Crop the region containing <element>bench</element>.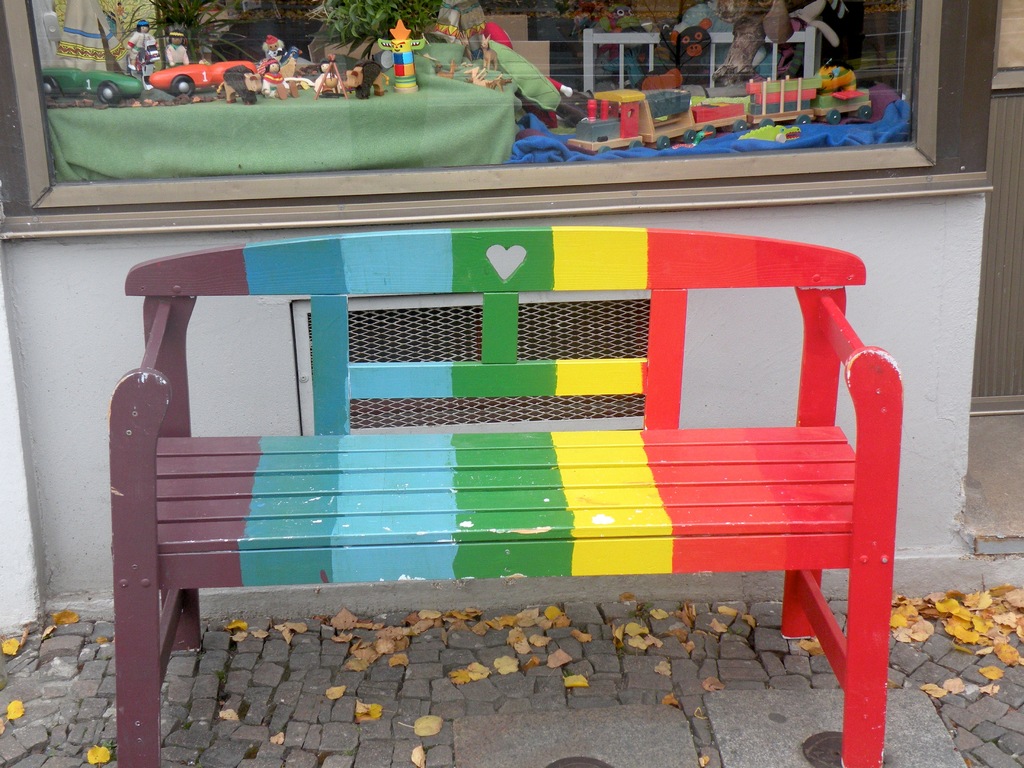
Crop region: (108, 228, 904, 767).
